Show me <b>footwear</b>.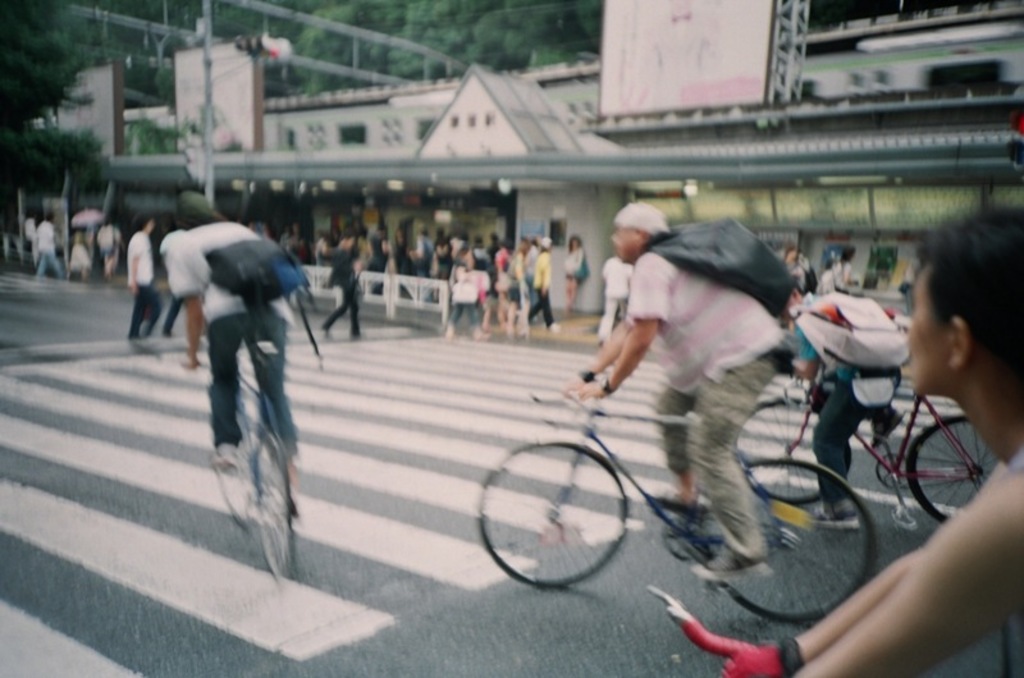
<b>footwear</b> is here: pyautogui.locateOnScreen(287, 494, 305, 521).
